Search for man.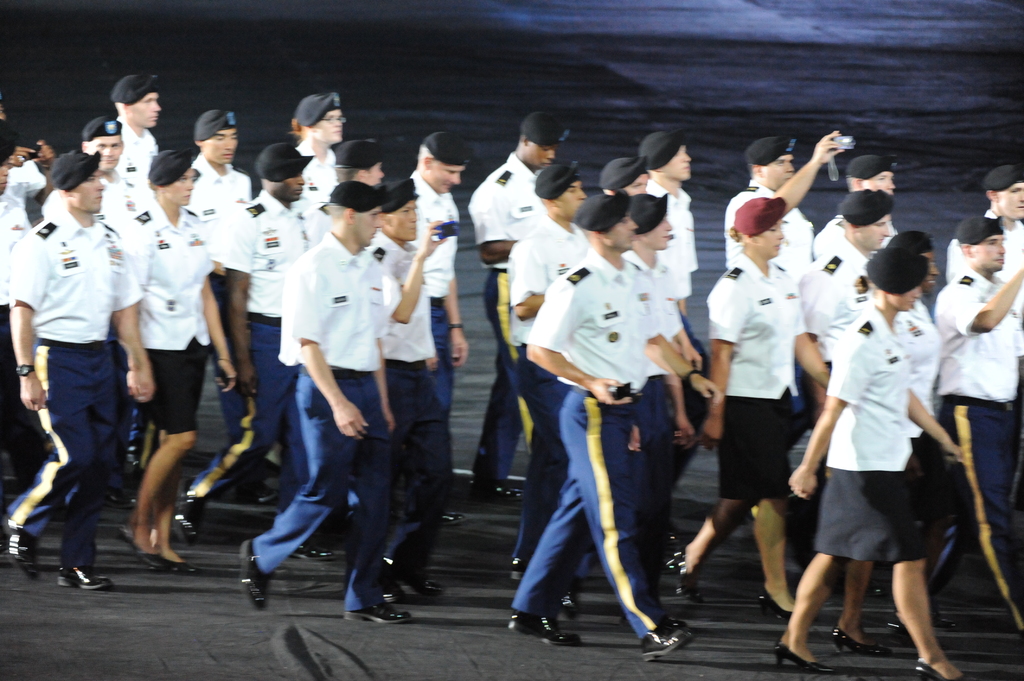
Found at left=723, top=126, right=845, bottom=296.
